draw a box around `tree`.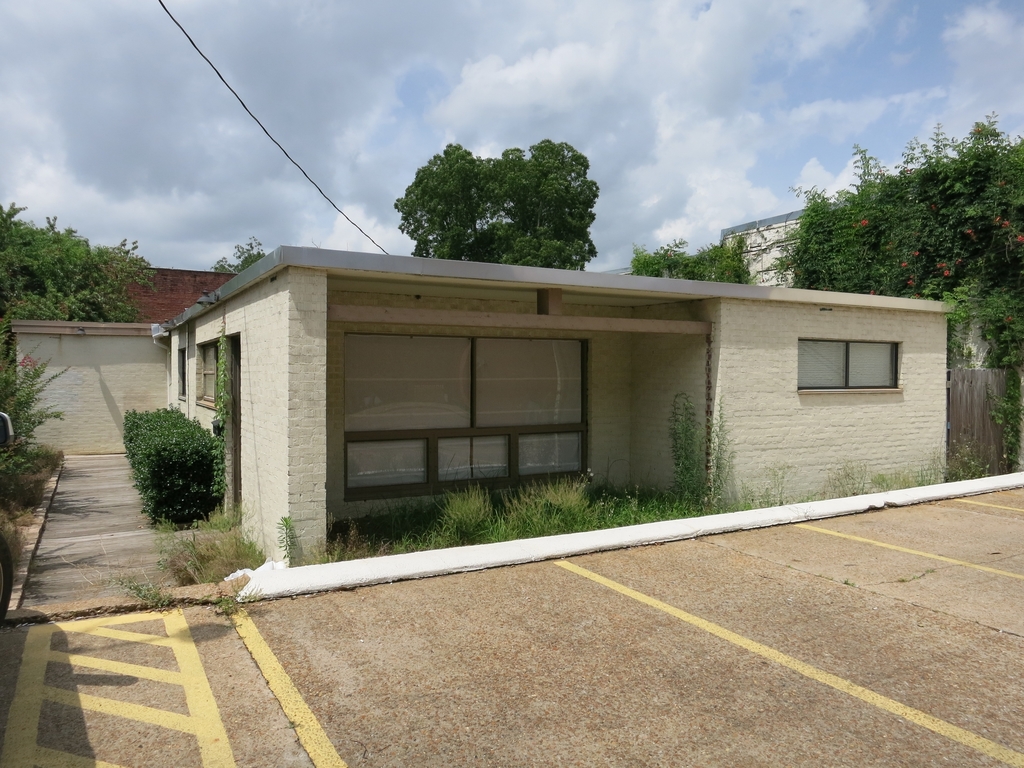
box=[625, 239, 775, 278].
